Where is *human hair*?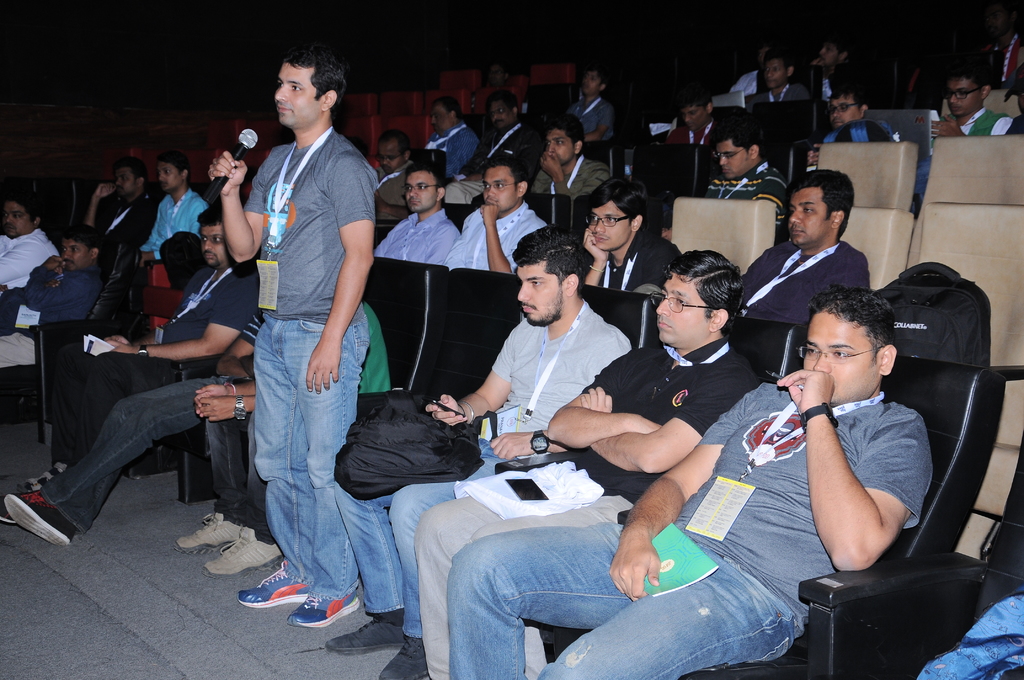
{"x1": 831, "y1": 77, "x2": 872, "y2": 113}.
